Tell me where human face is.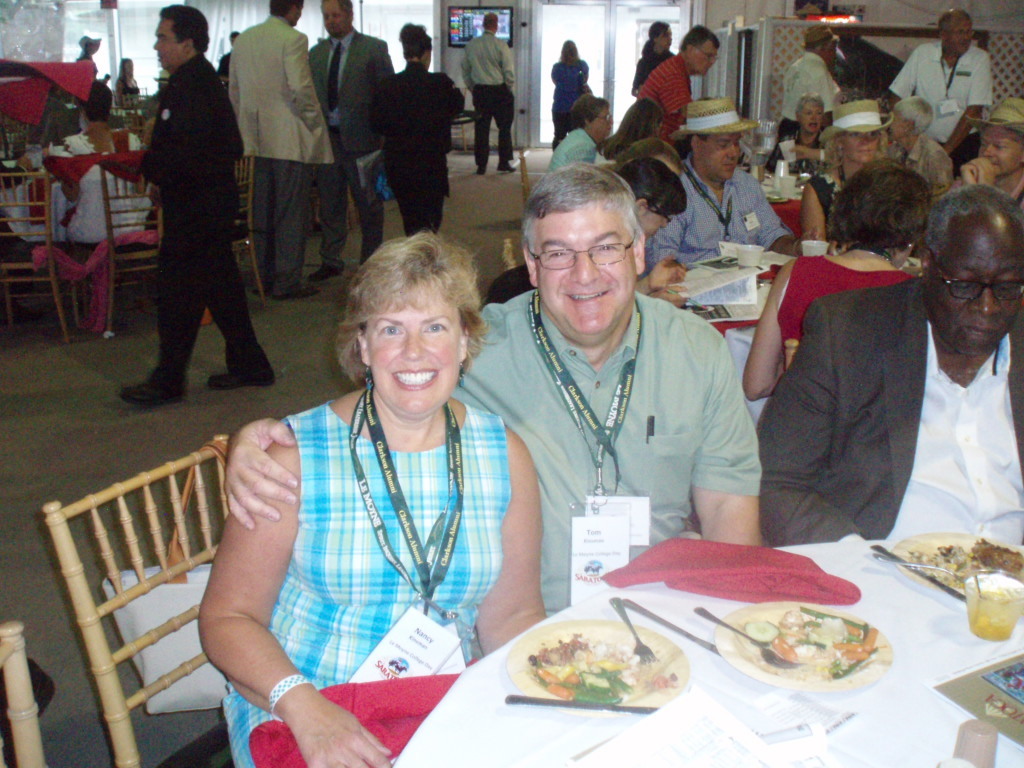
human face is at 975 125 1019 174.
